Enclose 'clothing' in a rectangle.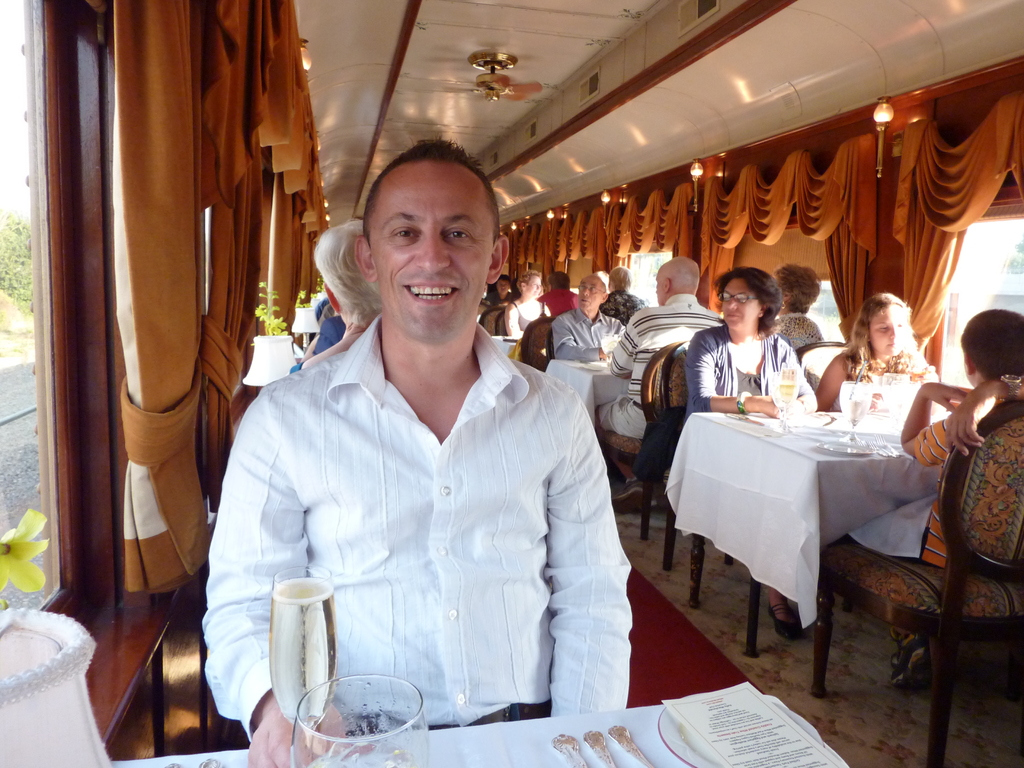
[x1=482, y1=298, x2=511, y2=333].
